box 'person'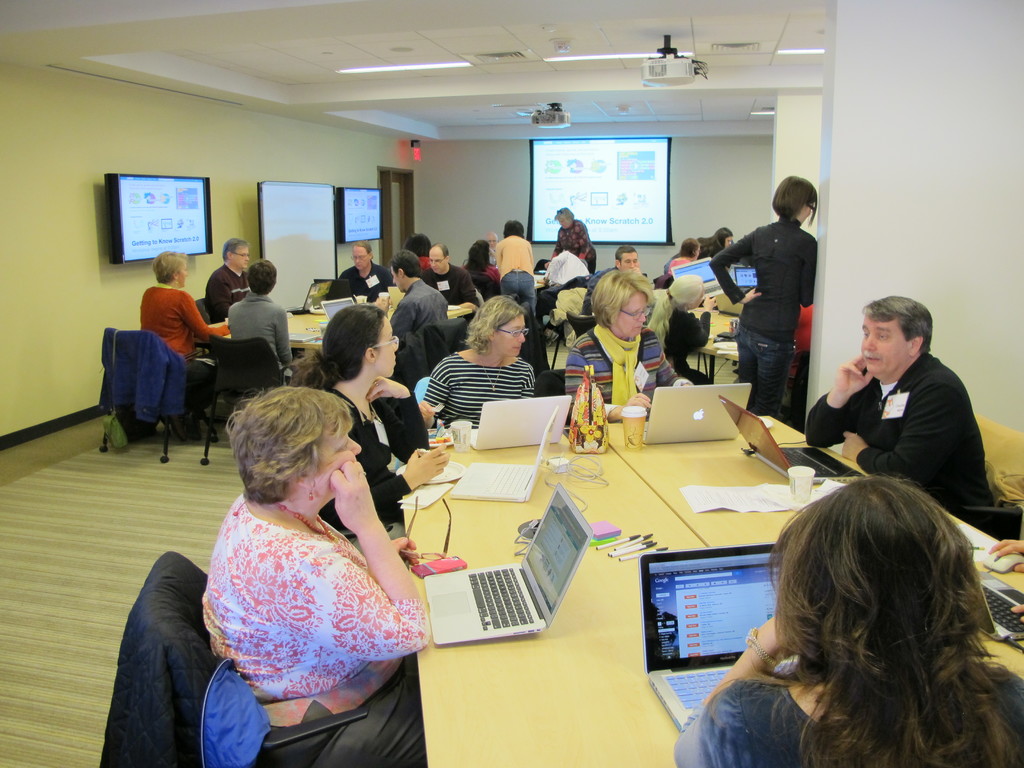
[x1=708, y1=166, x2=831, y2=445]
